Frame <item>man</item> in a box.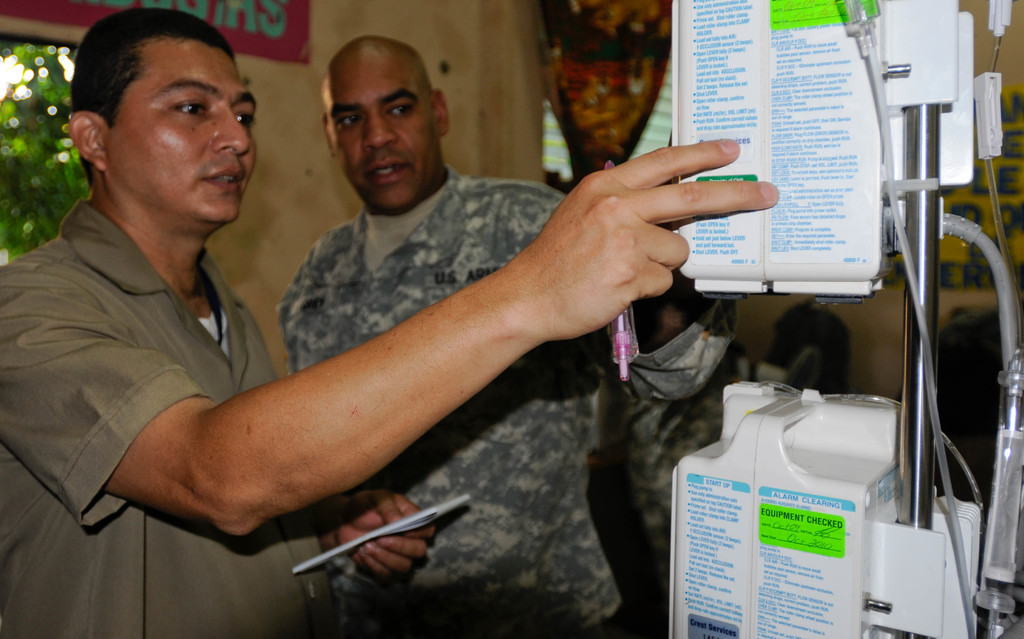
bbox=(0, 6, 780, 638).
